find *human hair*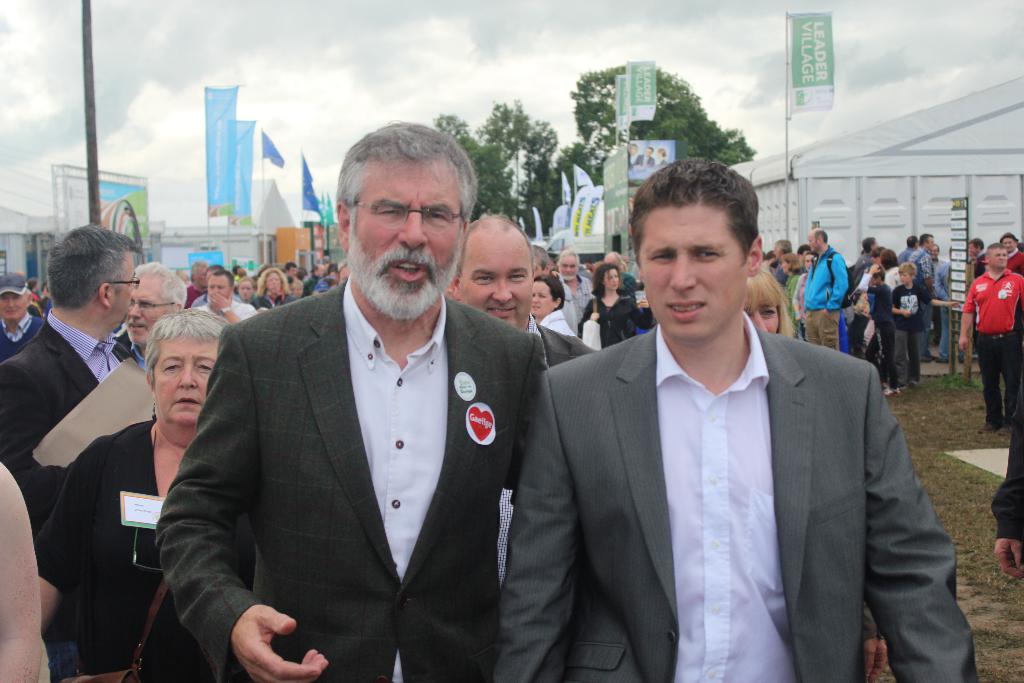
Rect(138, 308, 232, 389)
